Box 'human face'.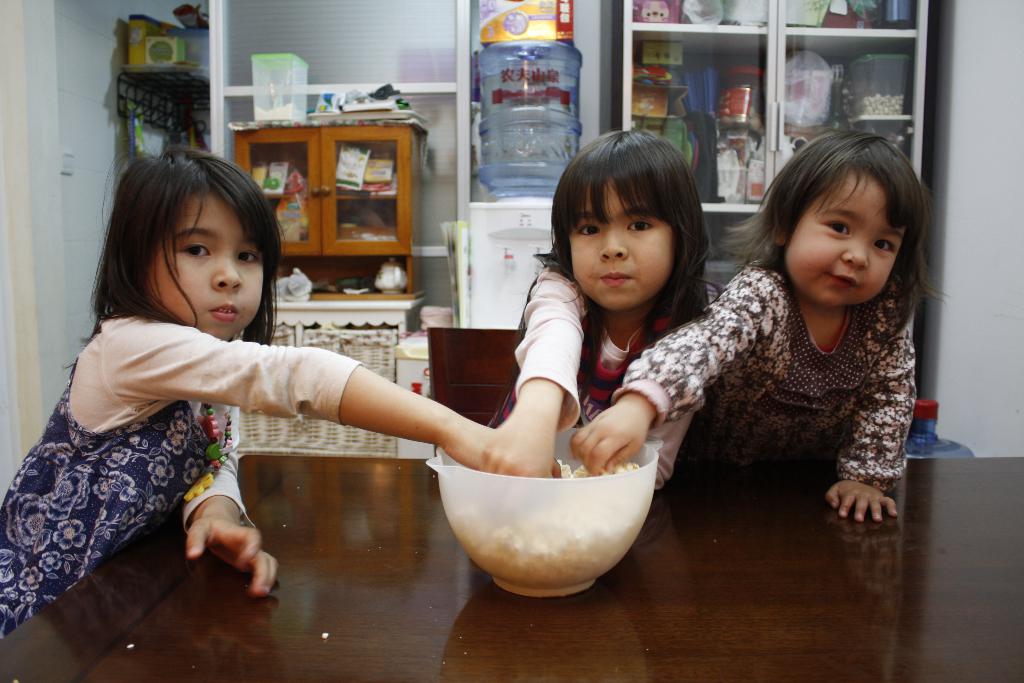
(571,183,675,309).
